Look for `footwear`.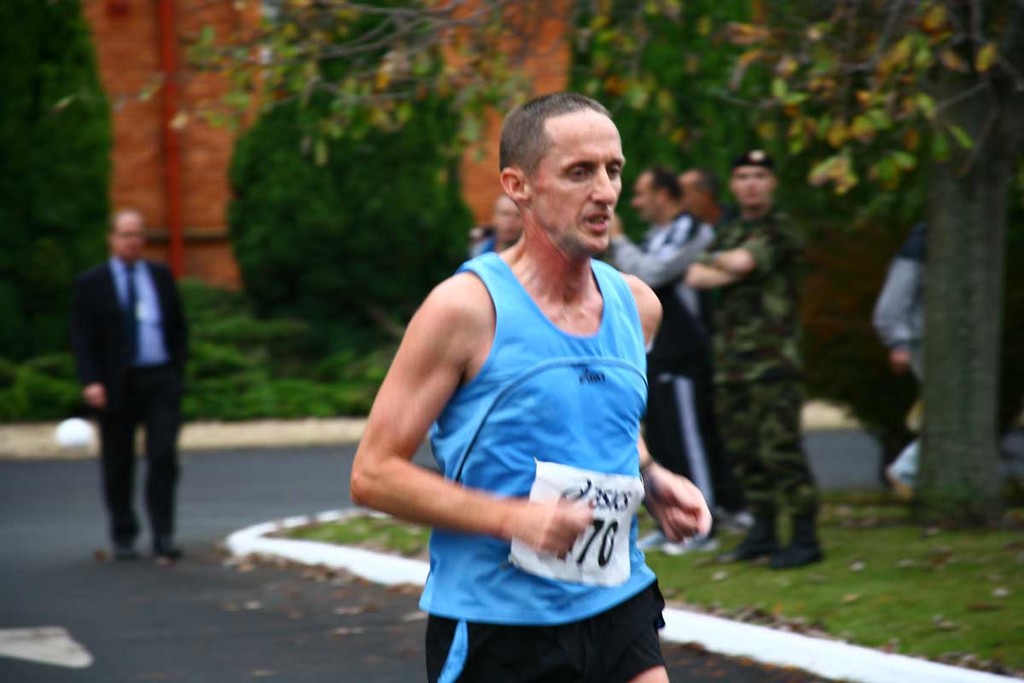
Found: {"left": 760, "top": 509, "right": 831, "bottom": 576}.
